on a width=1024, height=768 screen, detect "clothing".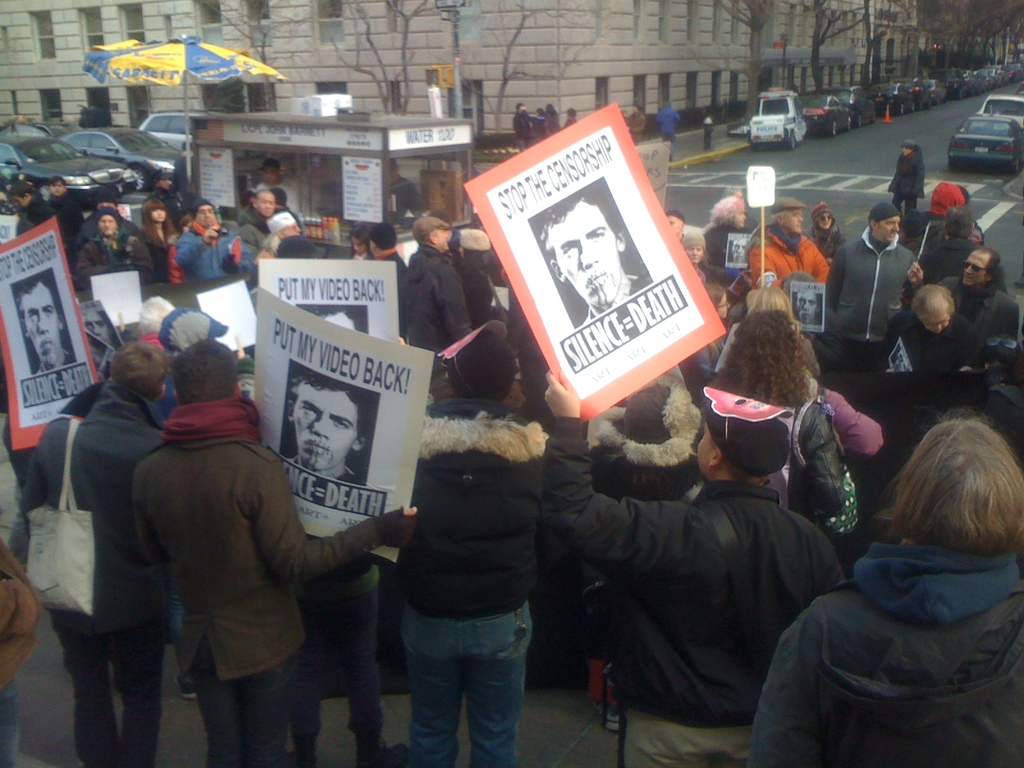
[left=385, top=254, right=409, bottom=323].
